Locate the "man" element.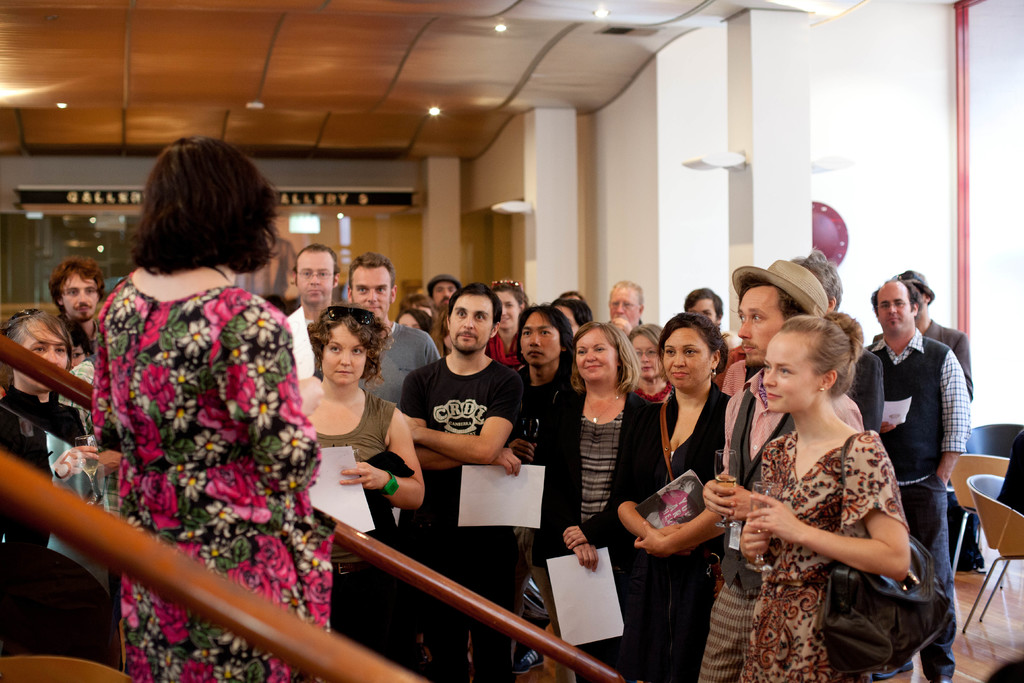
Element bbox: [x1=343, y1=254, x2=440, y2=404].
